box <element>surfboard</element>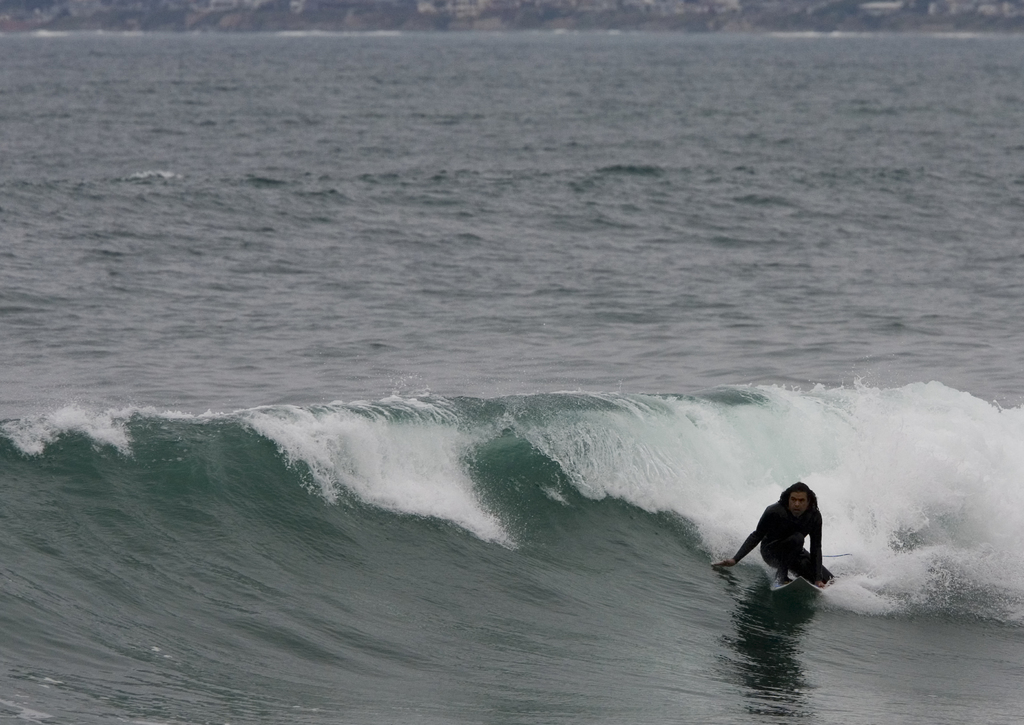
BBox(774, 573, 836, 599)
